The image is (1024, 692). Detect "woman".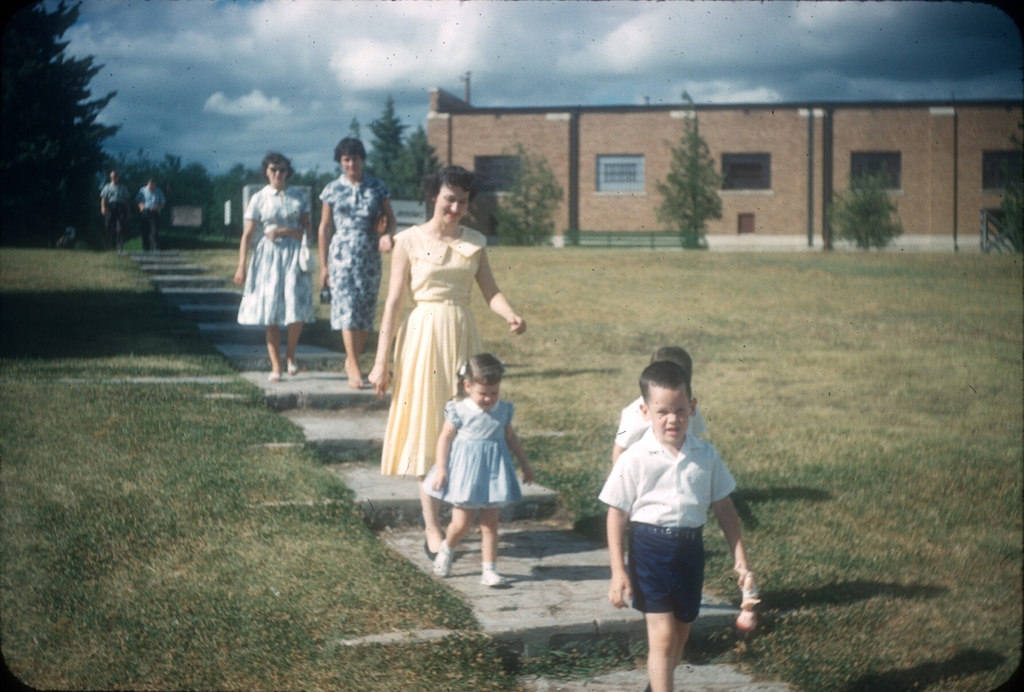
Detection: bbox(317, 137, 397, 387).
